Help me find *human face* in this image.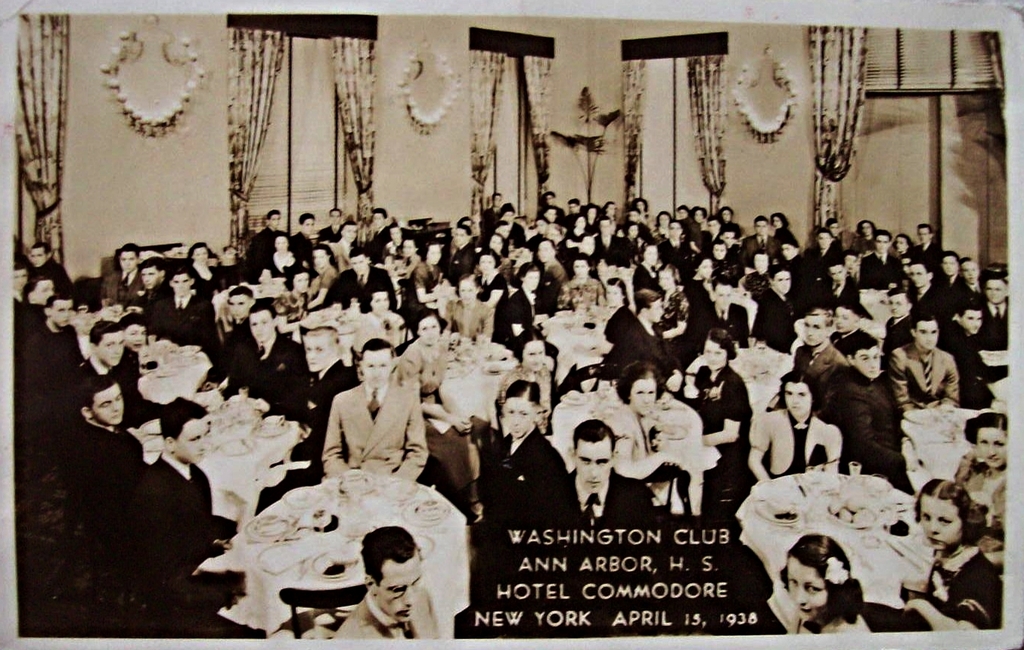
Found it: l=908, t=270, r=929, b=288.
